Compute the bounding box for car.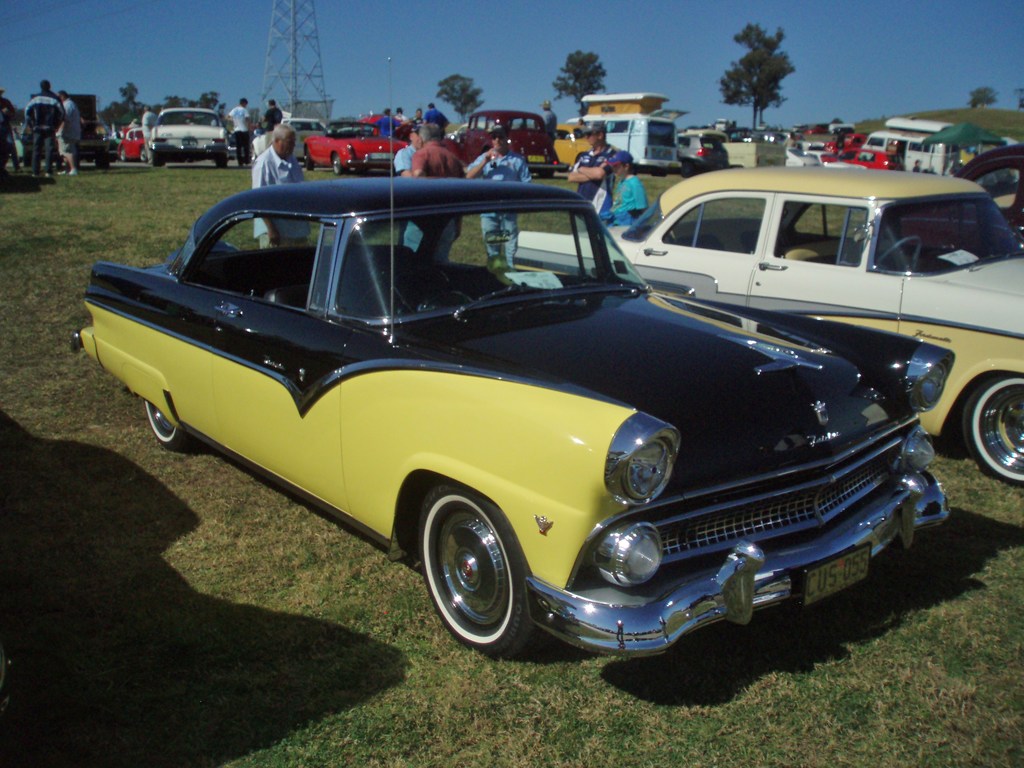
[253, 117, 326, 157].
